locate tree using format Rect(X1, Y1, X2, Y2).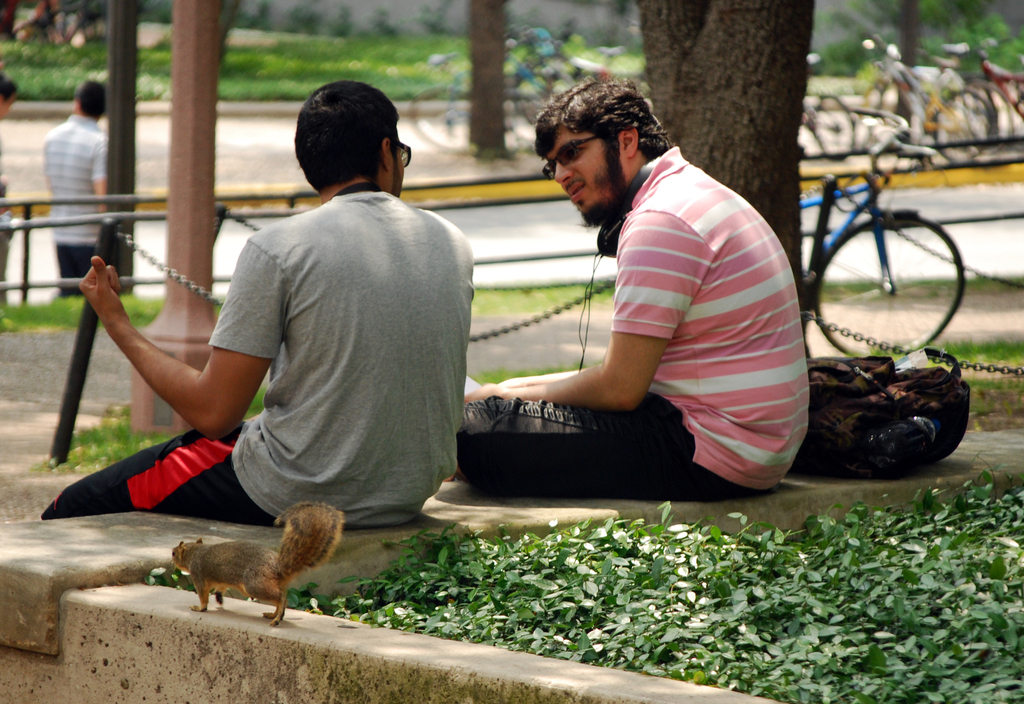
Rect(630, 0, 816, 357).
